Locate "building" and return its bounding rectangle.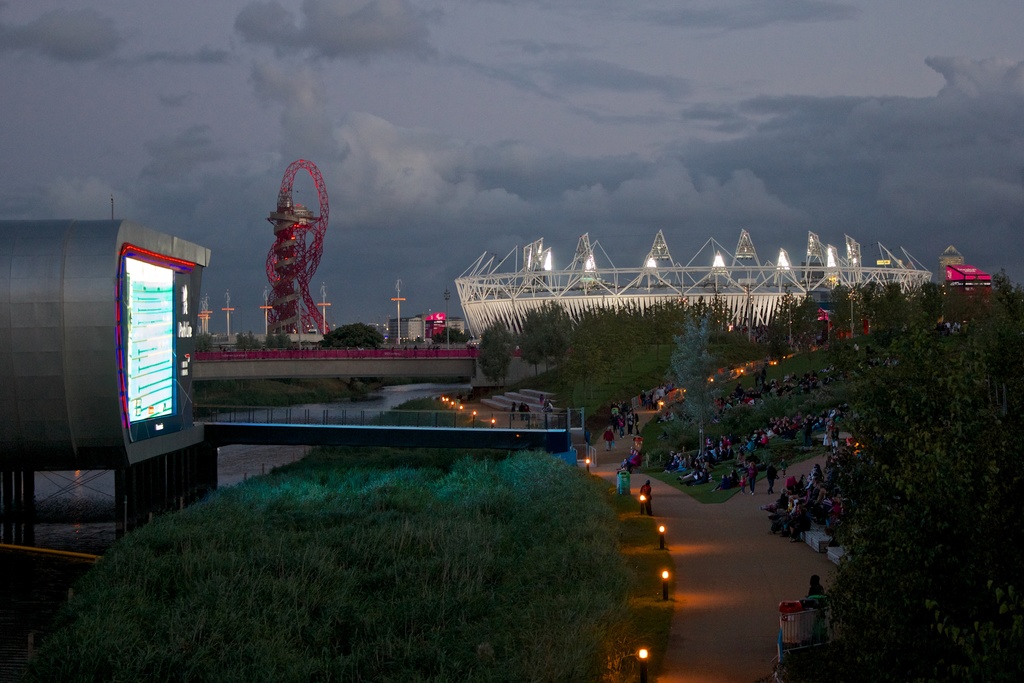
l=388, t=315, r=465, b=347.
